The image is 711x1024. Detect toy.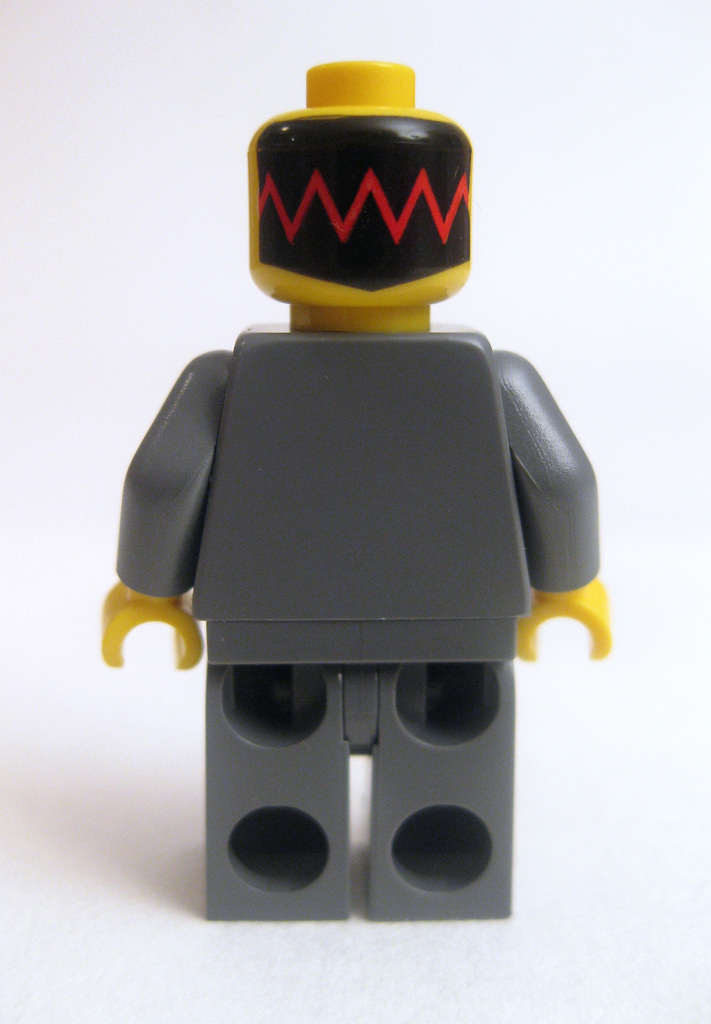
Detection: {"x1": 79, "y1": 44, "x2": 616, "y2": 925}.
